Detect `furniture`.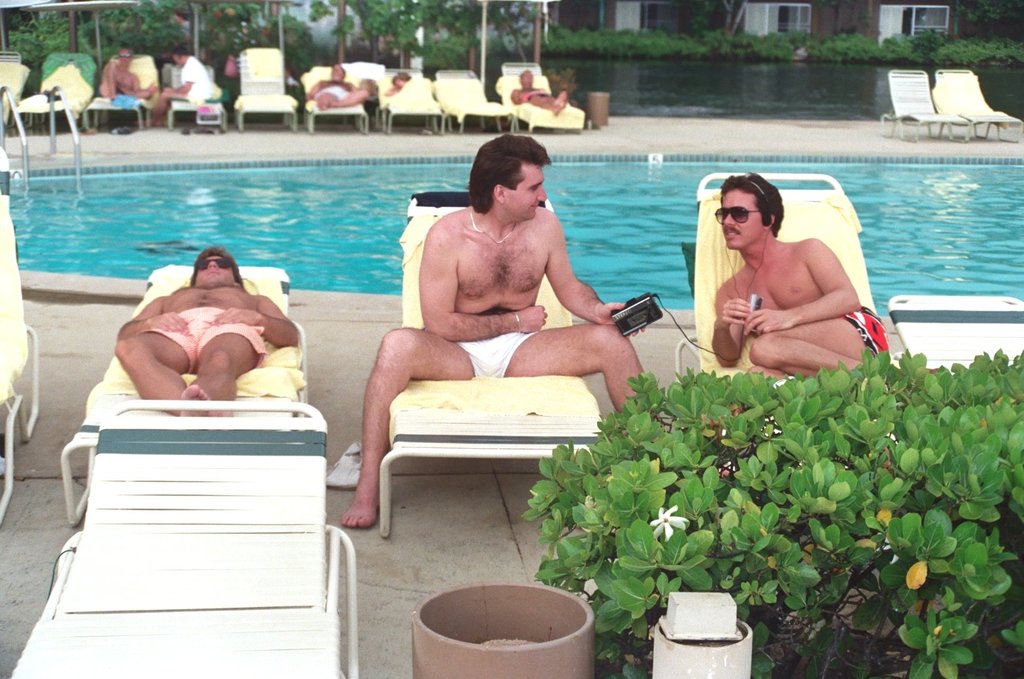
Detected at BBox(675, 174, 891, 389).
